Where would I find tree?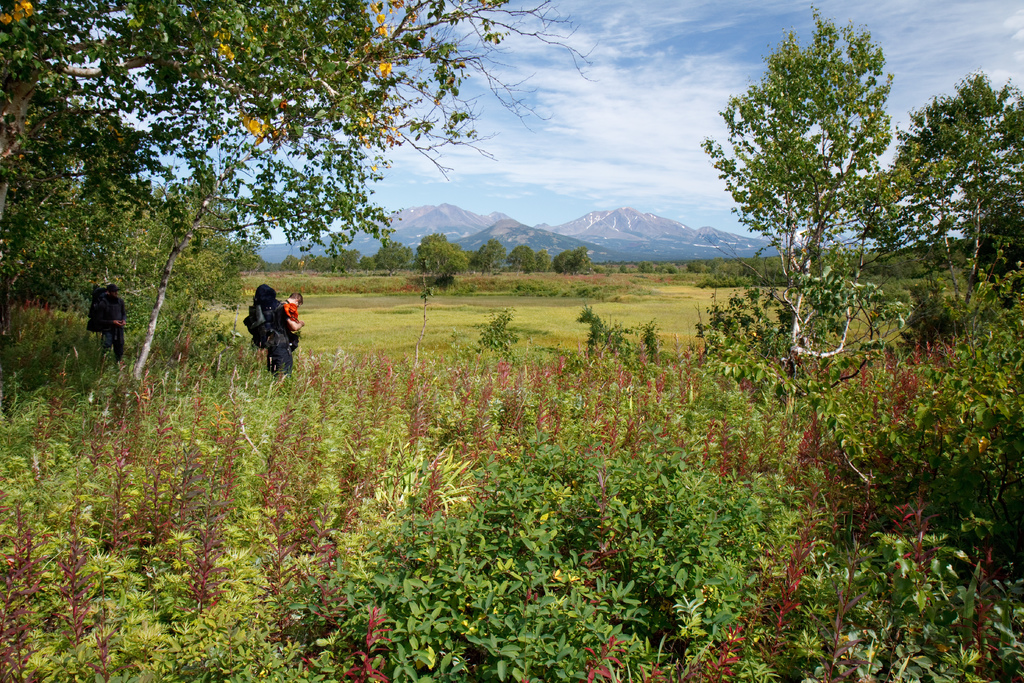
At x1=555 y1=249 x2=572 y2=274.
